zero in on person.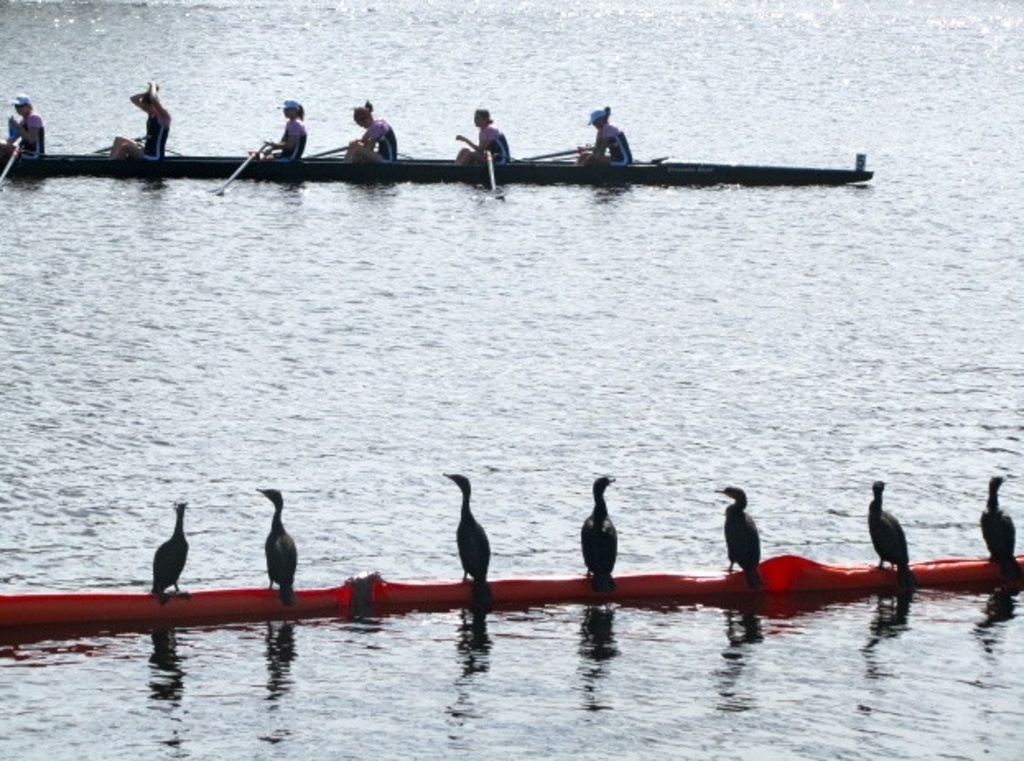
Zeroed in: detection(583, 105, 619, 161).
